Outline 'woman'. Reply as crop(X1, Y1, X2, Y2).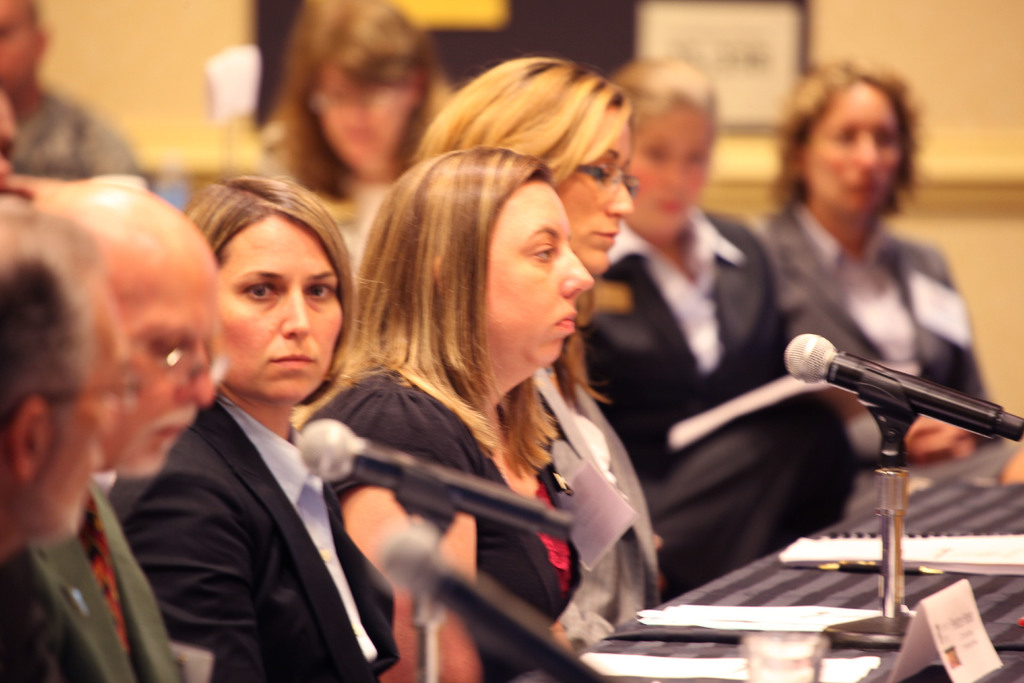
crop(399, 56, 689, 624).
